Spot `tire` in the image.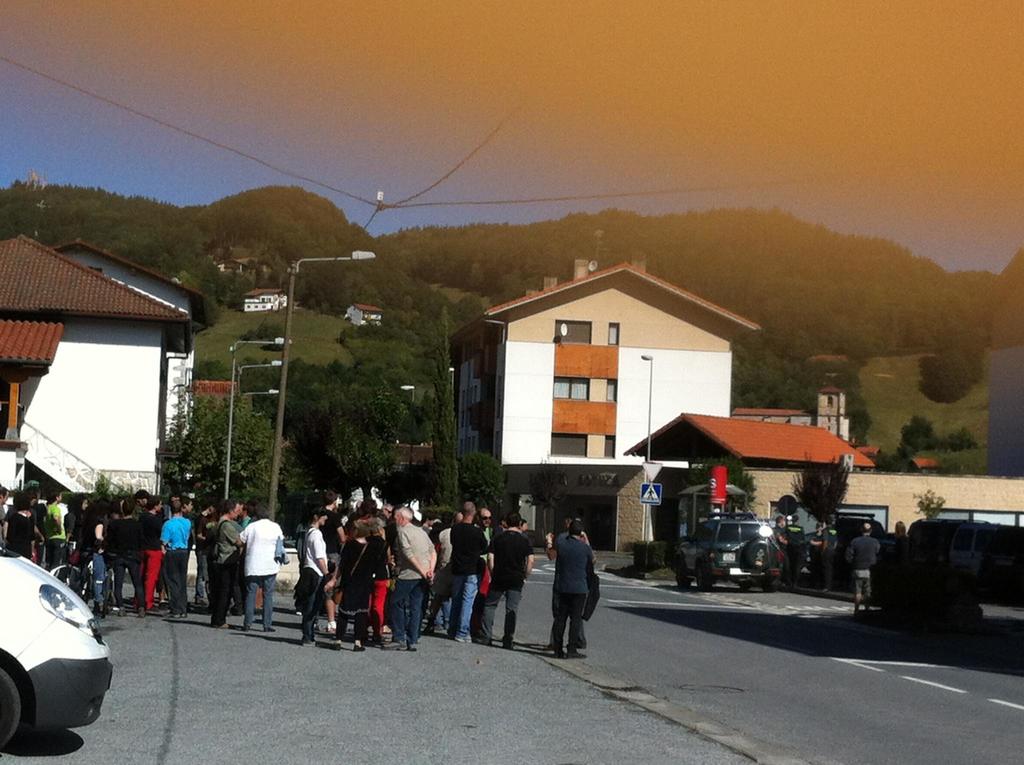
`tire` found at (x1=0, y1=662, x2=33, y2=757).
